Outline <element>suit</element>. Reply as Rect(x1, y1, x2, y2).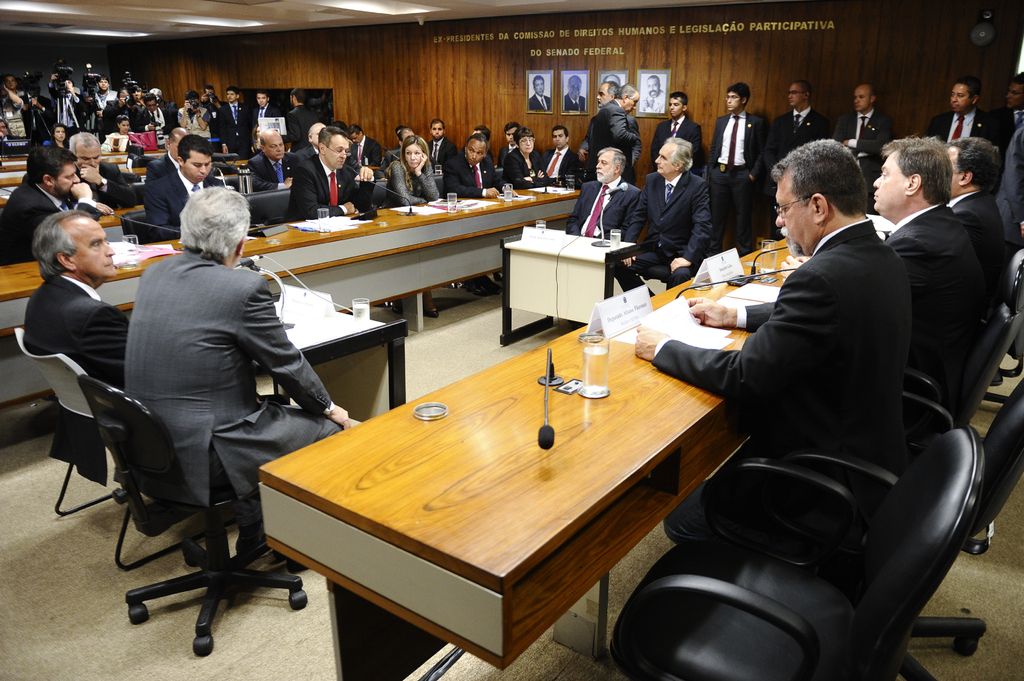
Rect(648, 217, 911, 547).
